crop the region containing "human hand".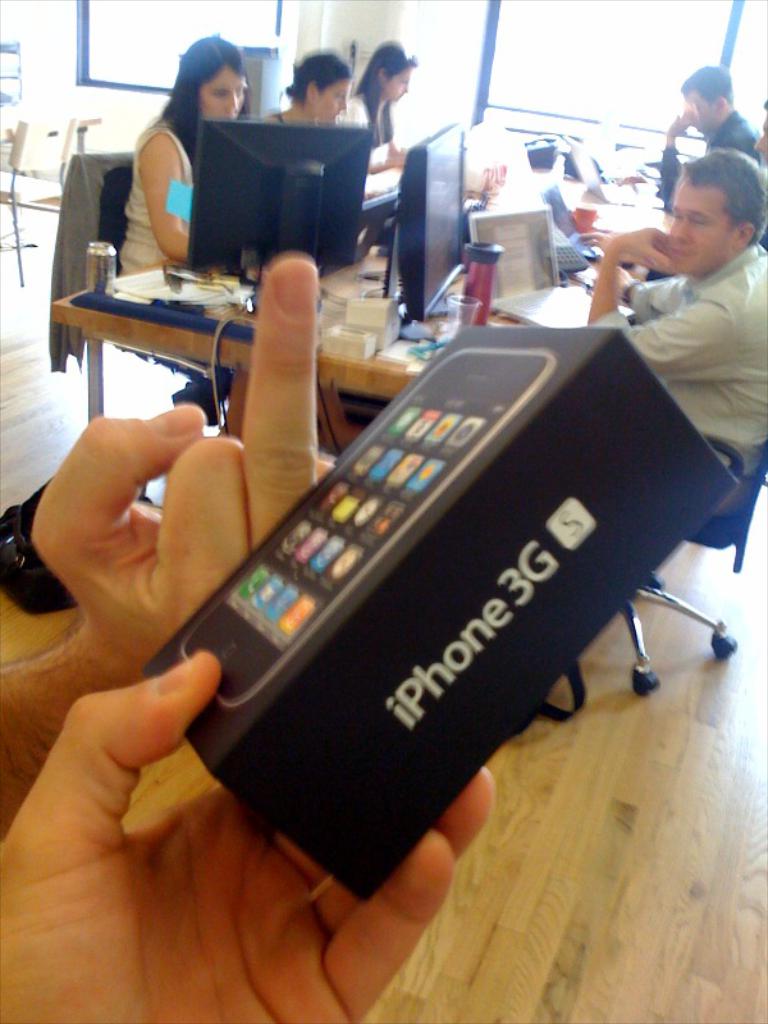
Crop region: box=[14, 608, 381, 996].
